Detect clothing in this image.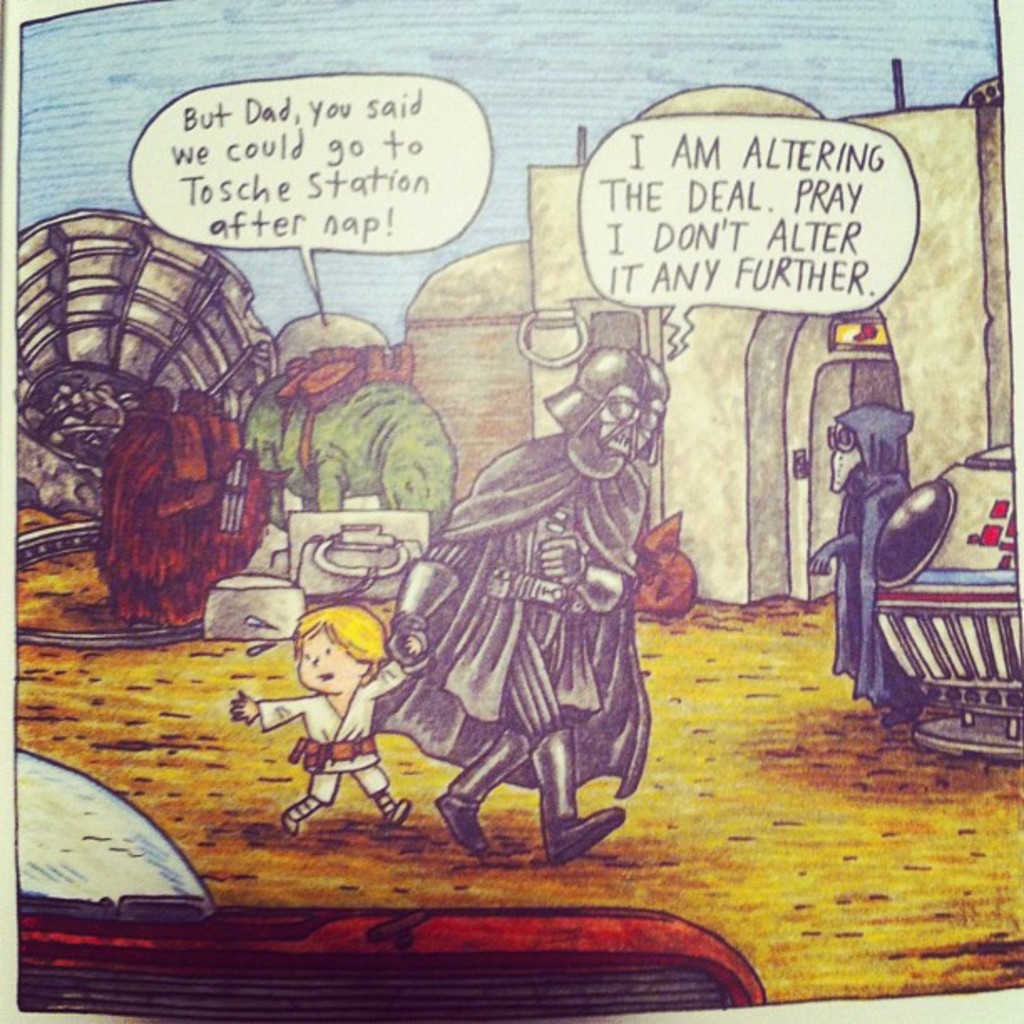
Detection: locate(812, 393, 930, 716).
